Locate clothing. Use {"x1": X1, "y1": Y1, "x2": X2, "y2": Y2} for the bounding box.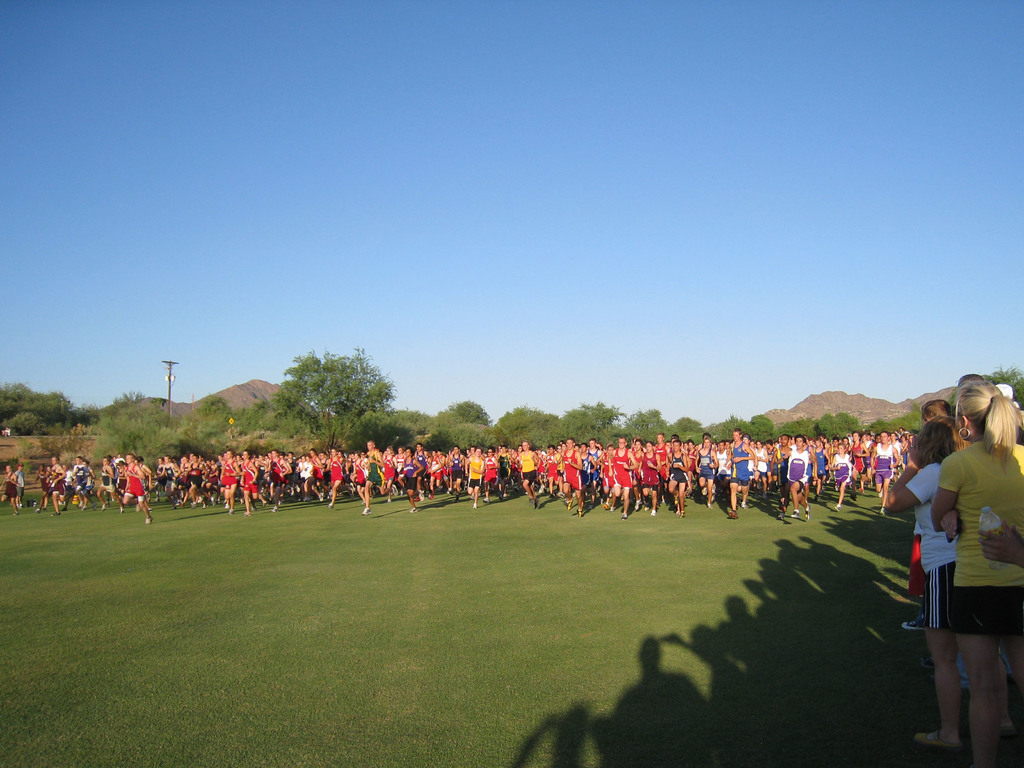
{"x1": 541, "y1": 463, "x2": 544, "y2": 471}.
